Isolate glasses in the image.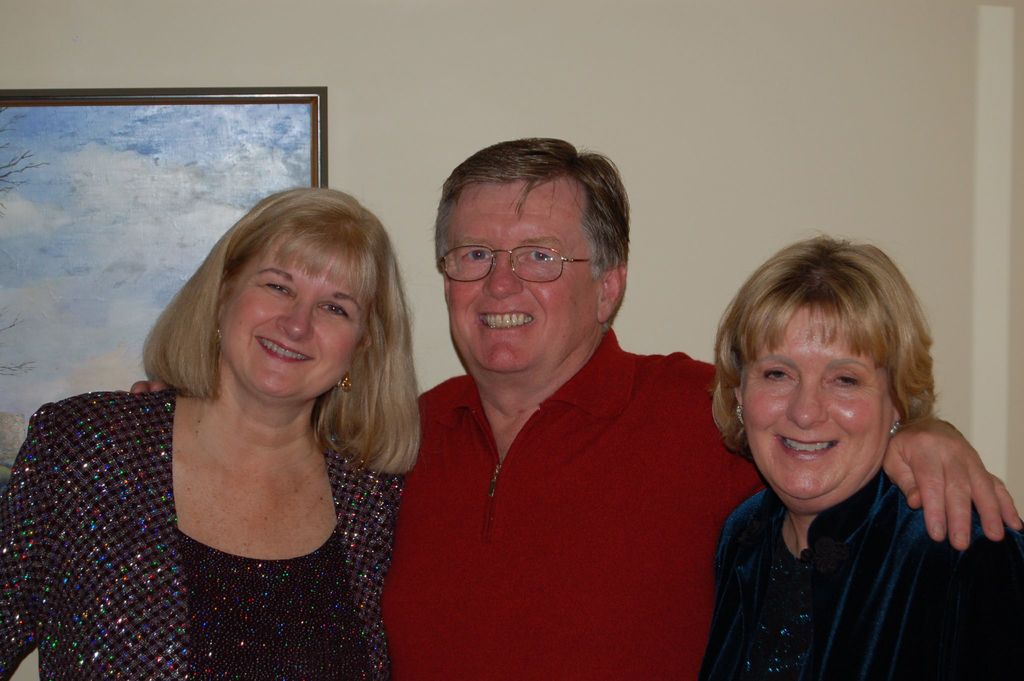
Isolated region: <bbox>436, 235, 604, 284</bbox>.
